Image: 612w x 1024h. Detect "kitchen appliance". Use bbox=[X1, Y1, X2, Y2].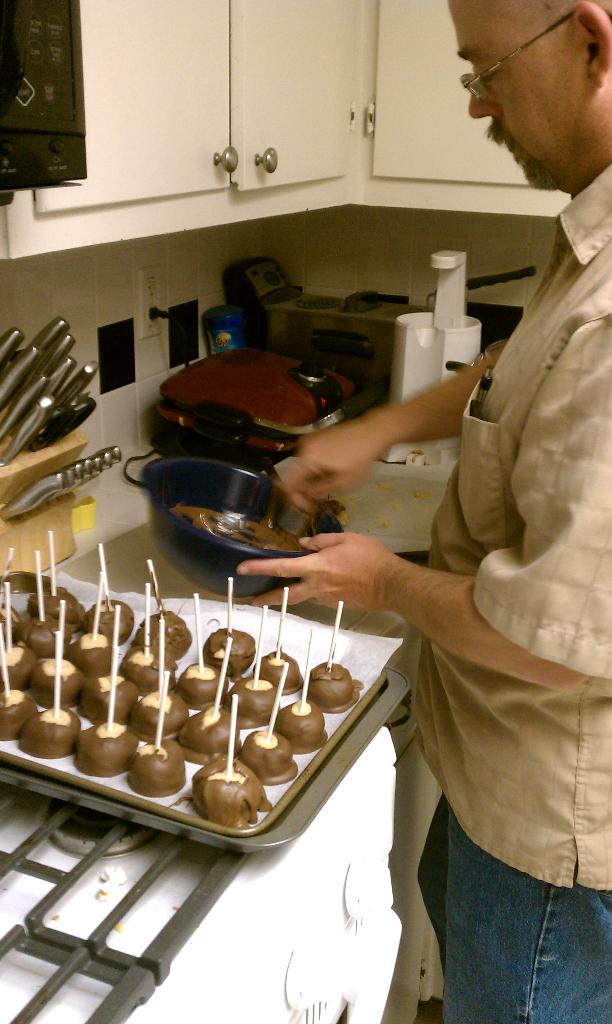
bbox=[224, 258, 282, 308].
